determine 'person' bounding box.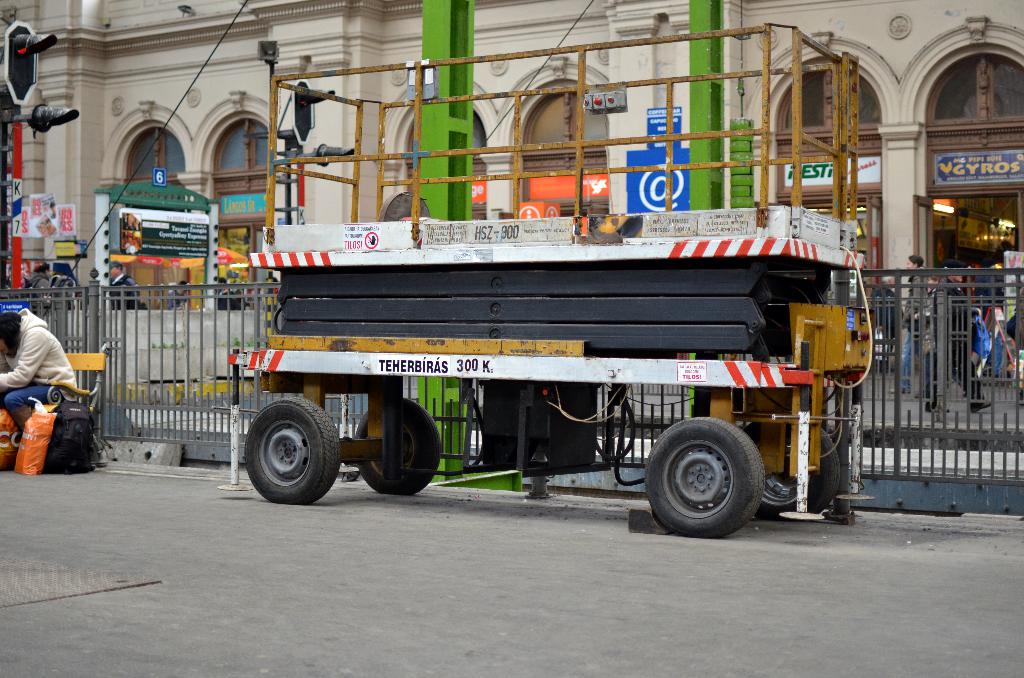
Determined: region(168, 280, 189, 307).
